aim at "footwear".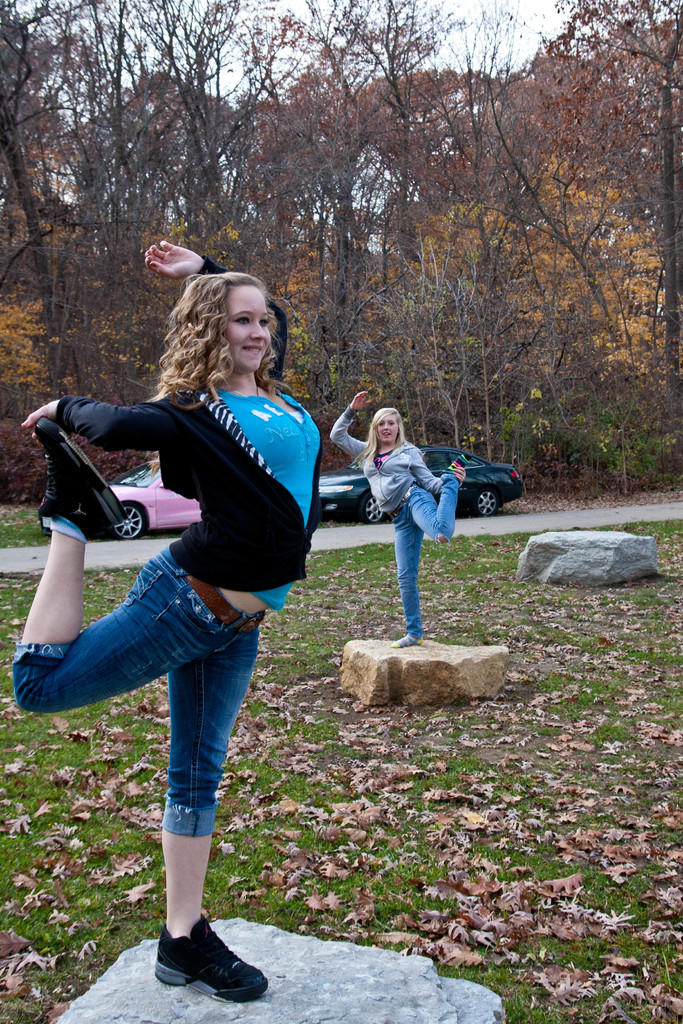
Aimed at x1=36, y1=417, x2=136, y2=540.
